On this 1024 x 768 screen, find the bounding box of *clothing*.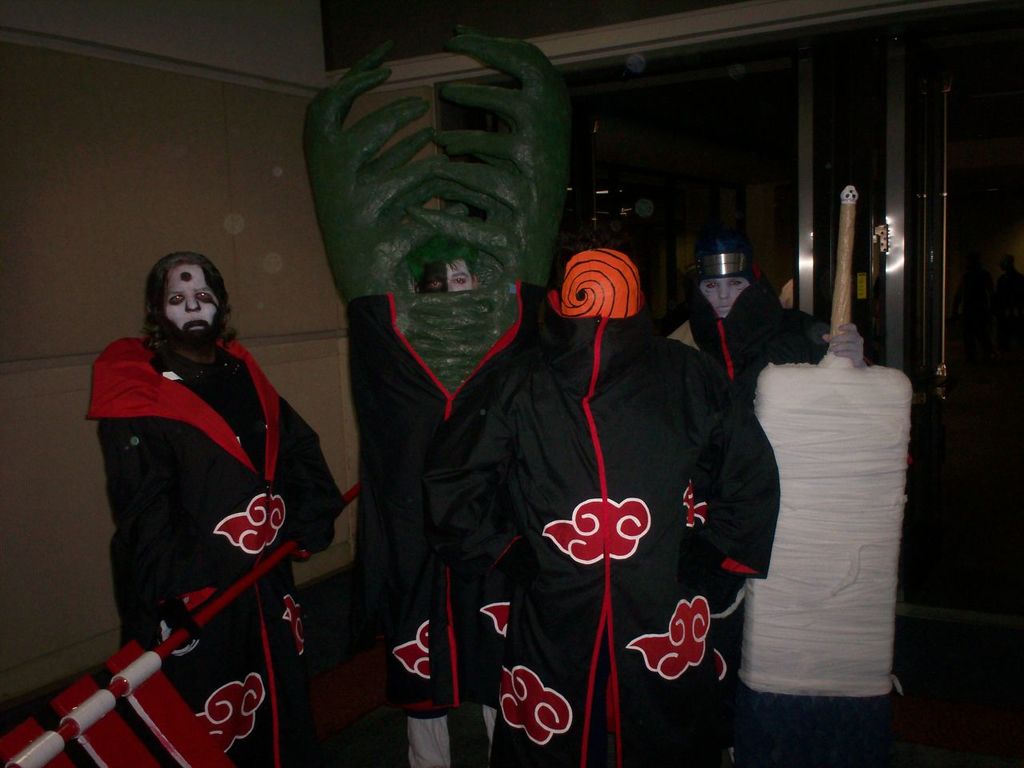
Bounding box: 87 338 346 766.
